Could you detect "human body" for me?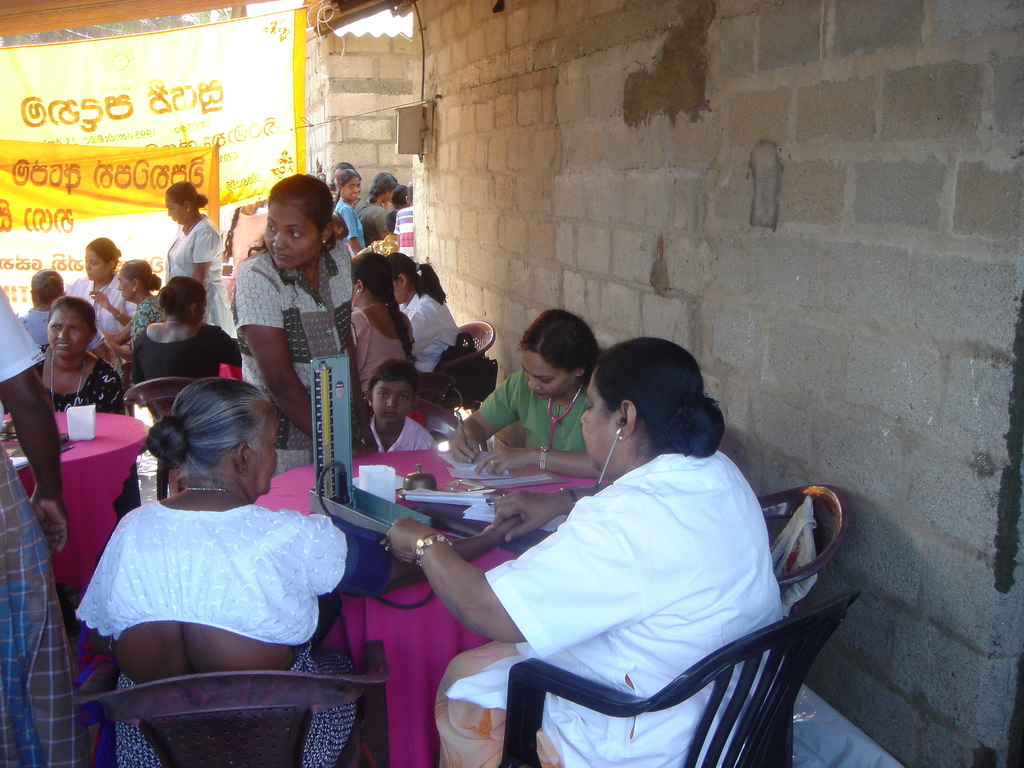
Detection result: x1=19, y1=259, x2=66, y2=342.
